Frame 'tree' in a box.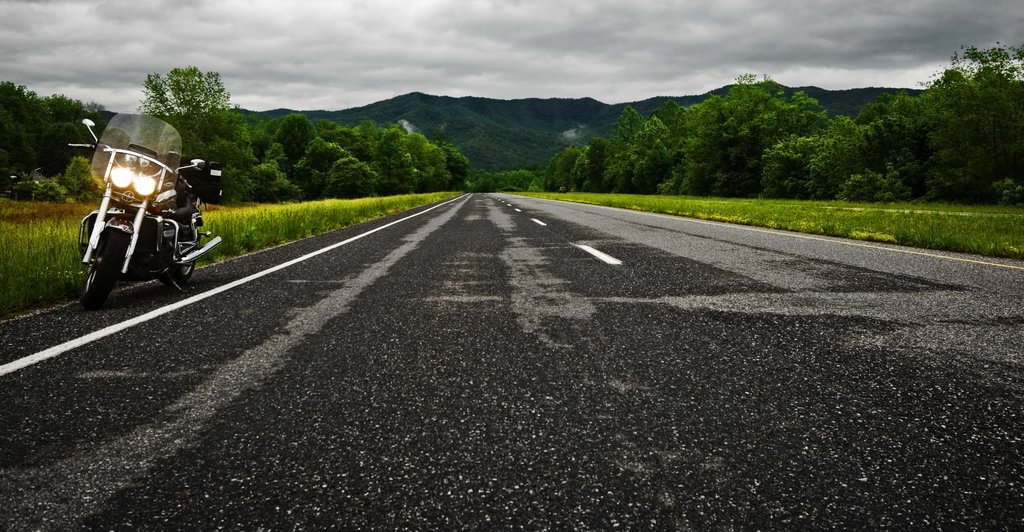
box=[904, 38, 1023, 207].
